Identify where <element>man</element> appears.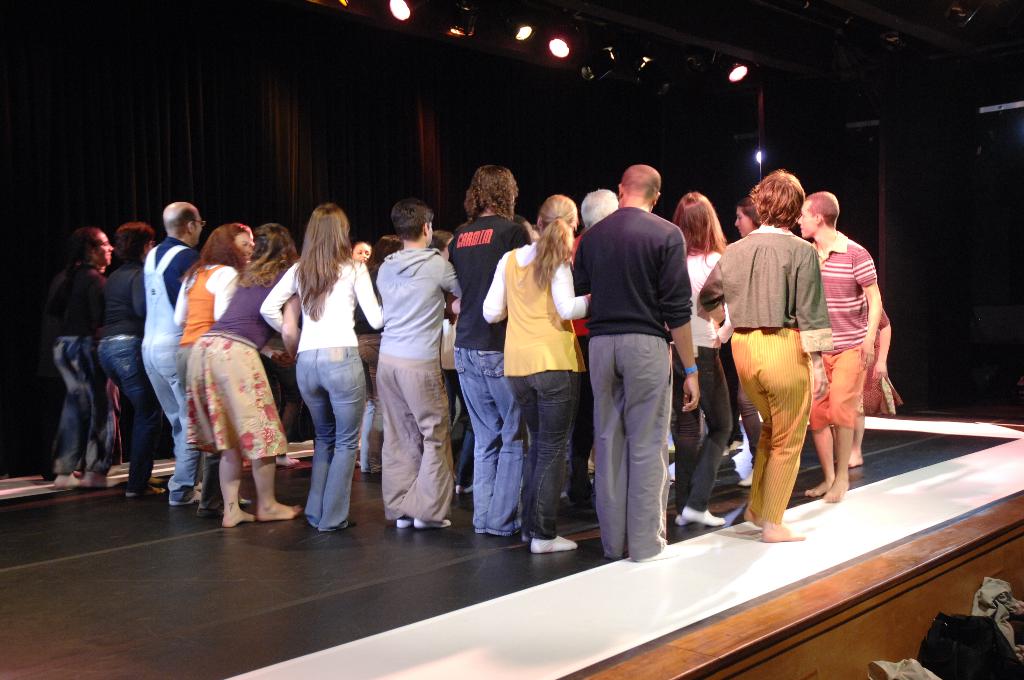
Appears at [left=795, top=190, right=883, bottom=508].
